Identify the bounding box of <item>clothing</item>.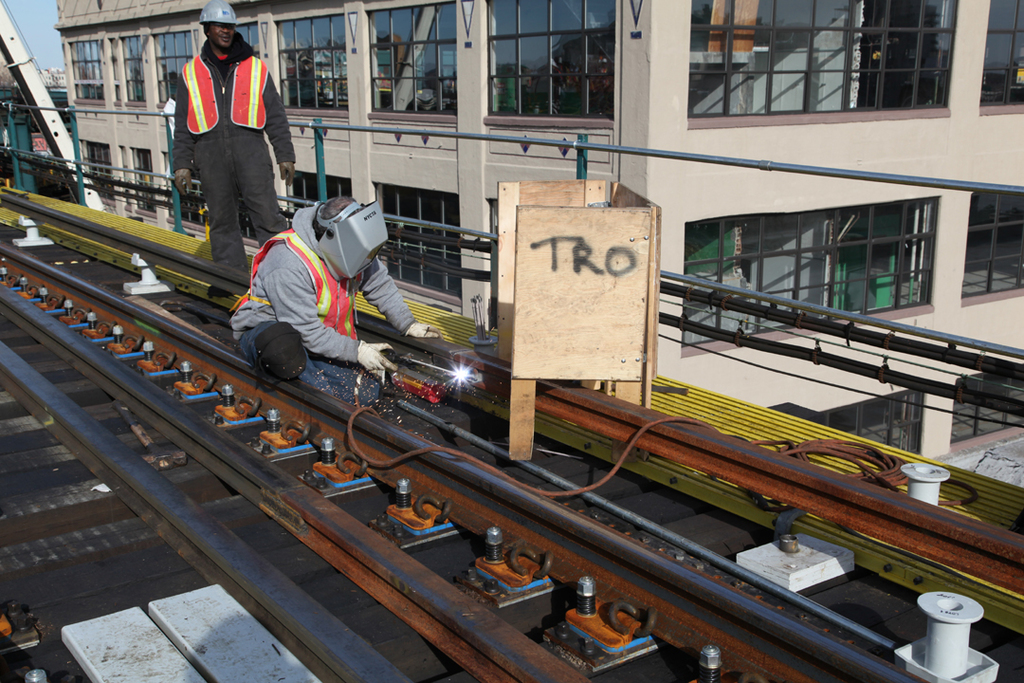
169, 34, 297, 287.
